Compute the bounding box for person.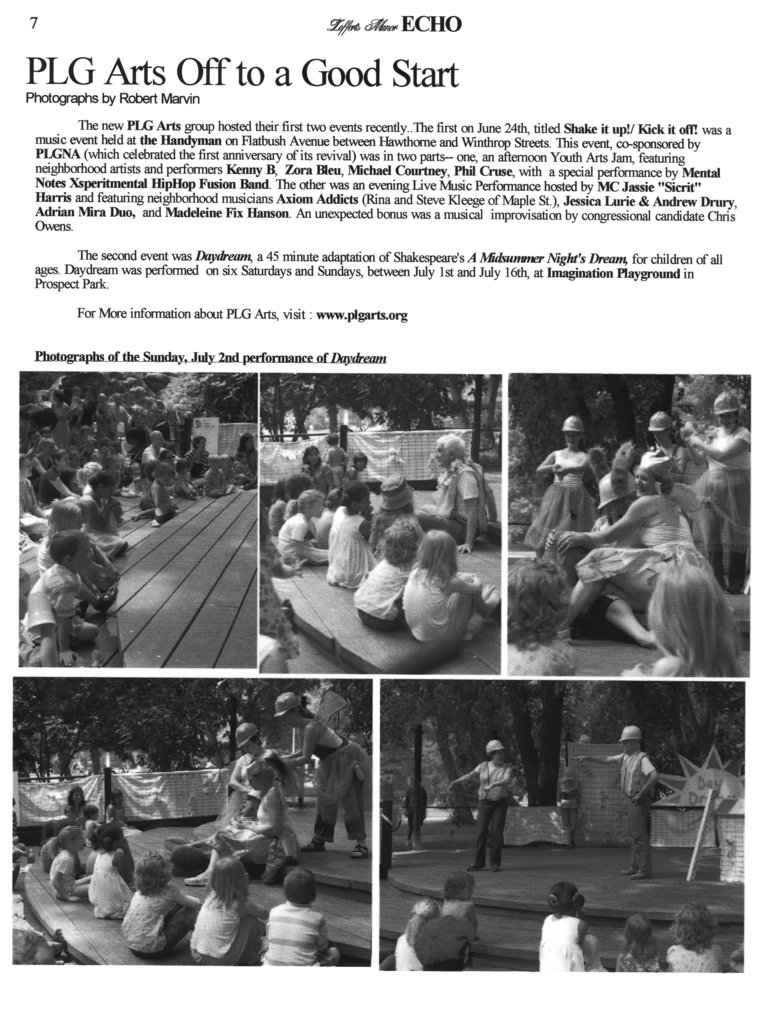
<region>671, 906, 725, 975</region>.
